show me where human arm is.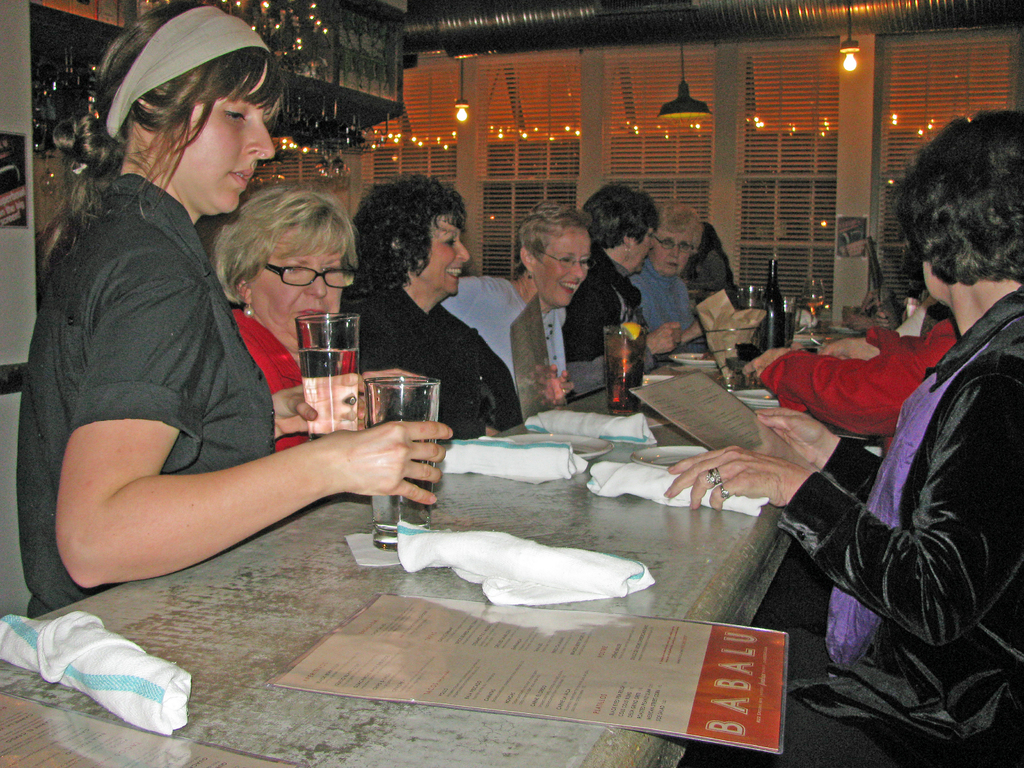
human arm is at (468,339,528,438).
